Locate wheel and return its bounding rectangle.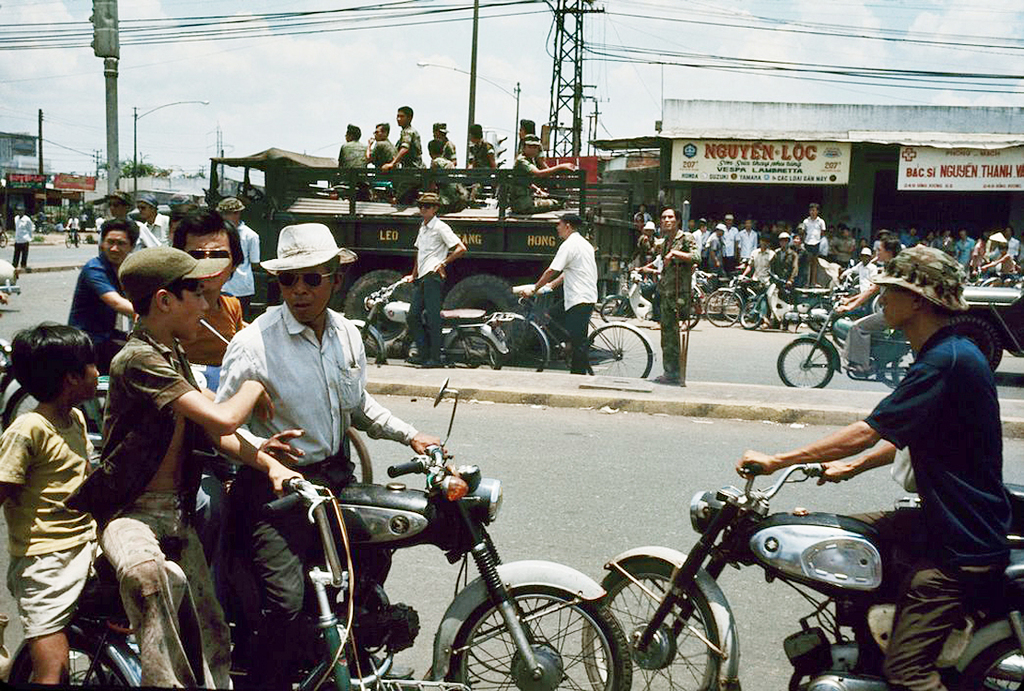
bbox=[583, 325, 651, 378].
